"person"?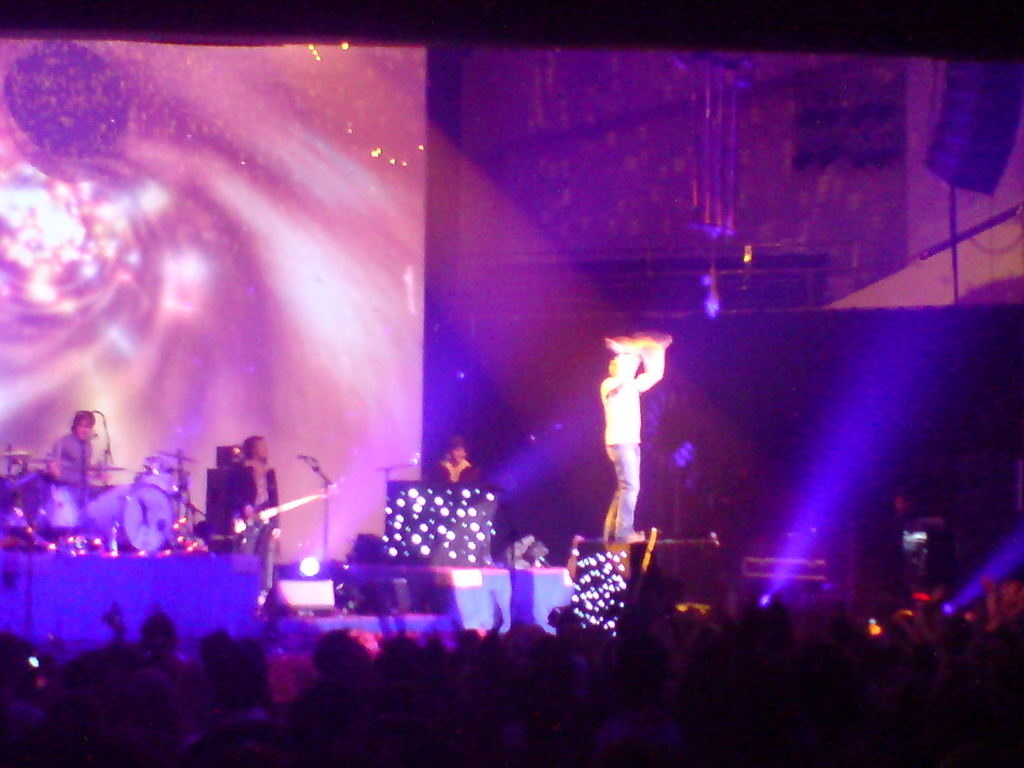
{"left": 49, "top": 409, "right": 109, "bottom": 488}
